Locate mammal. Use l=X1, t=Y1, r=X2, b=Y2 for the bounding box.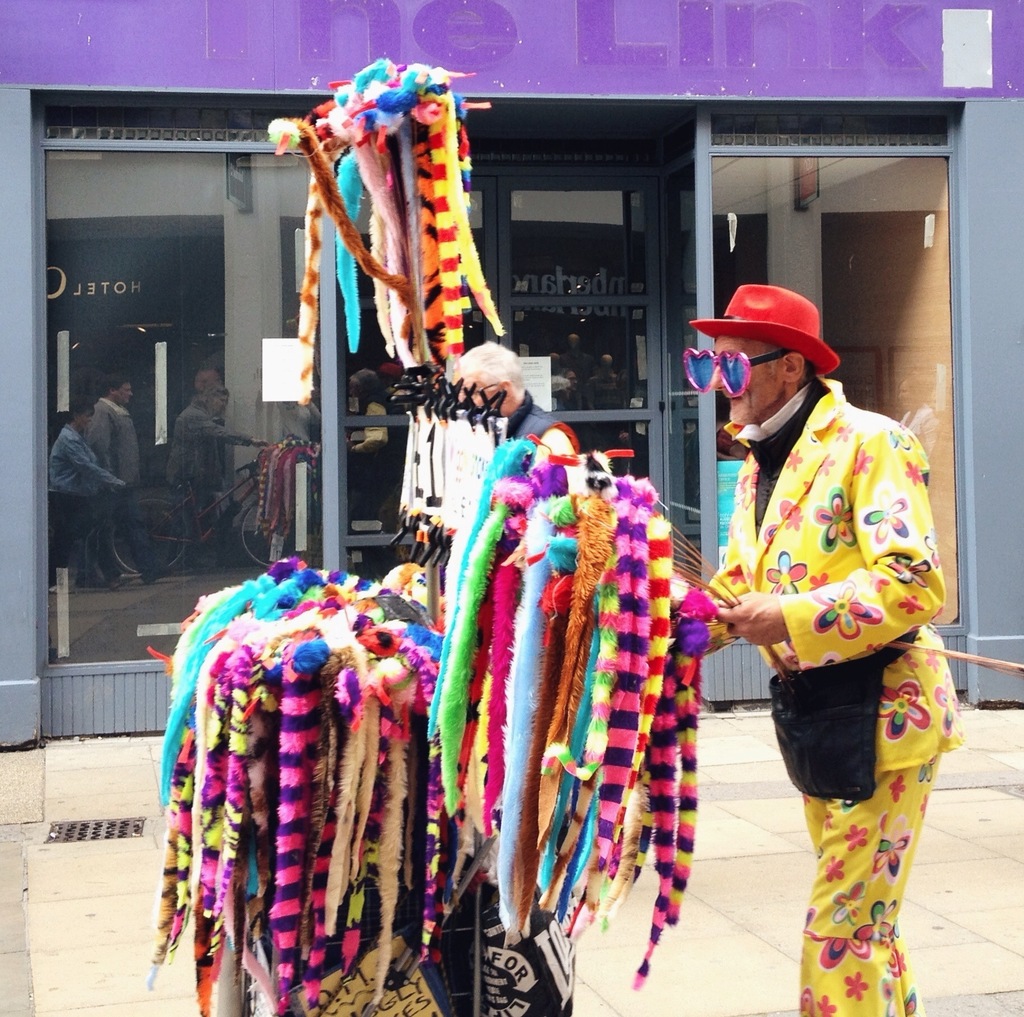
l=442, t=338, r=582, b=467.
